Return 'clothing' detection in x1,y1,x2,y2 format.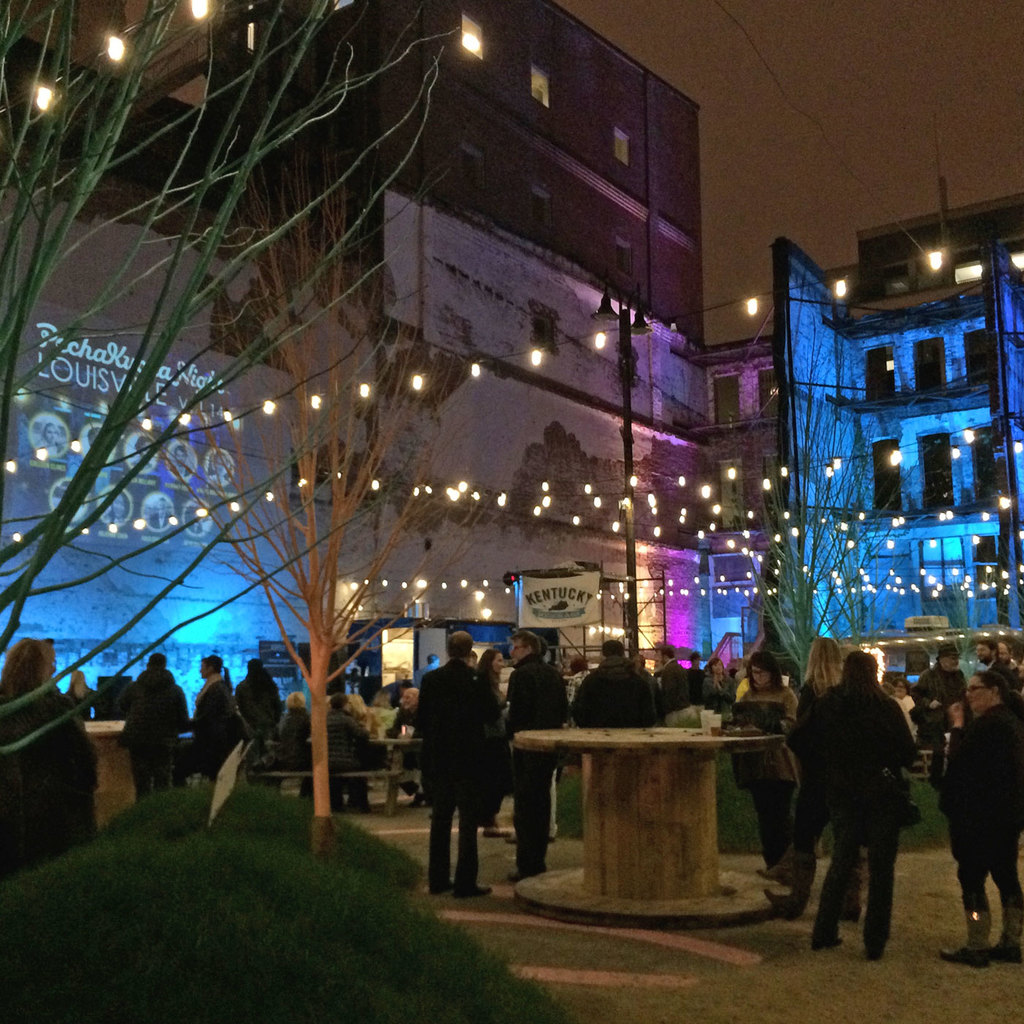
803,677,897,942.
